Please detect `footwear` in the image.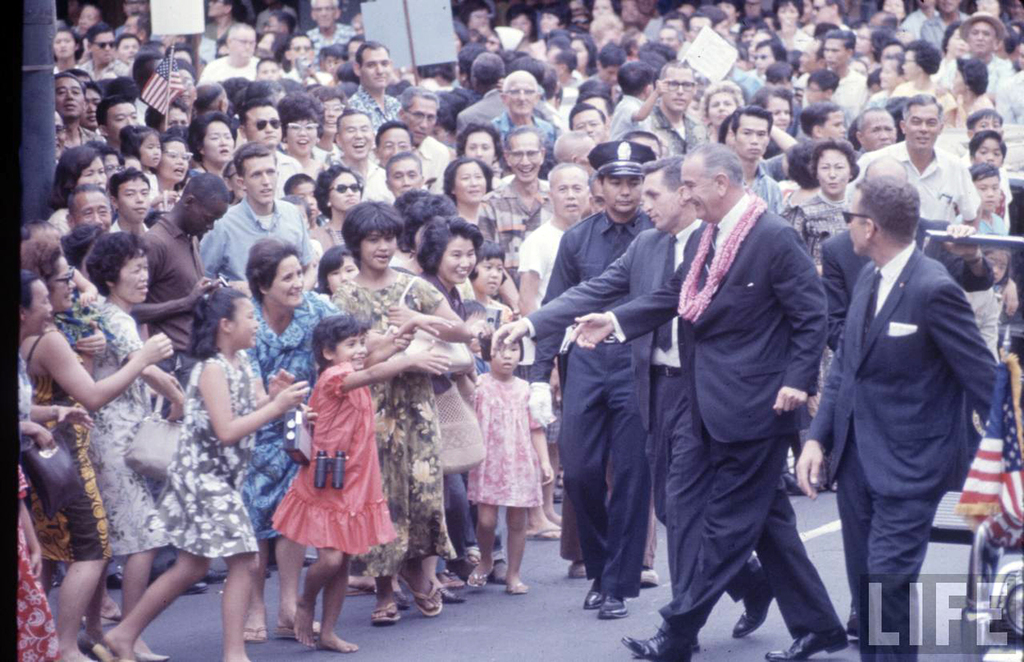
detection(600, 596, 629, 619).
